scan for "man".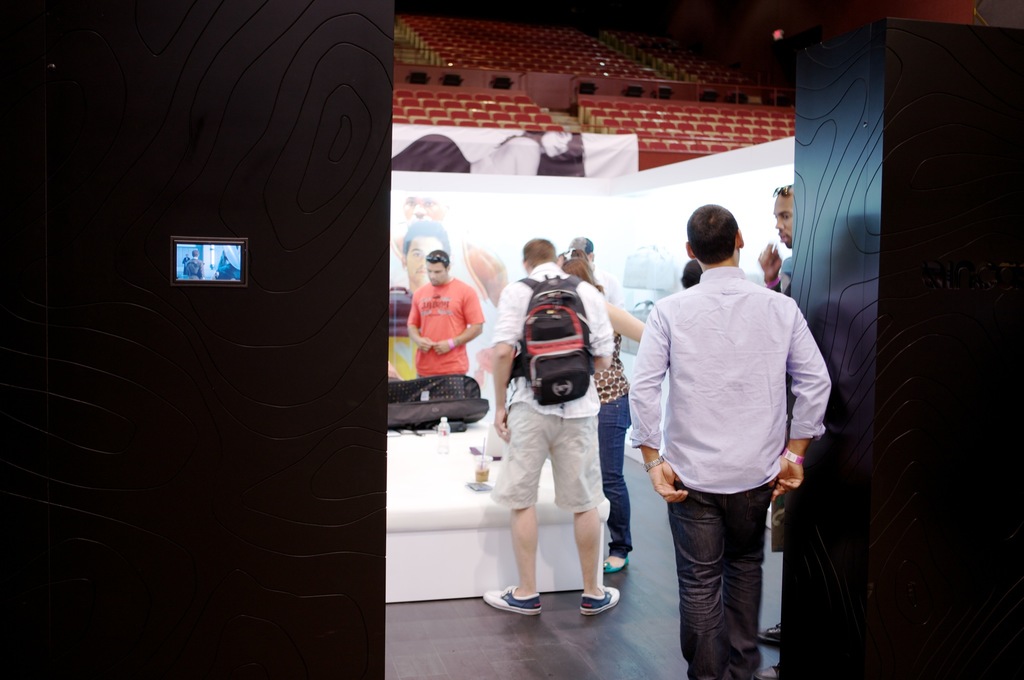
Scan result: <region>406, 220, 451, 290</region>.
